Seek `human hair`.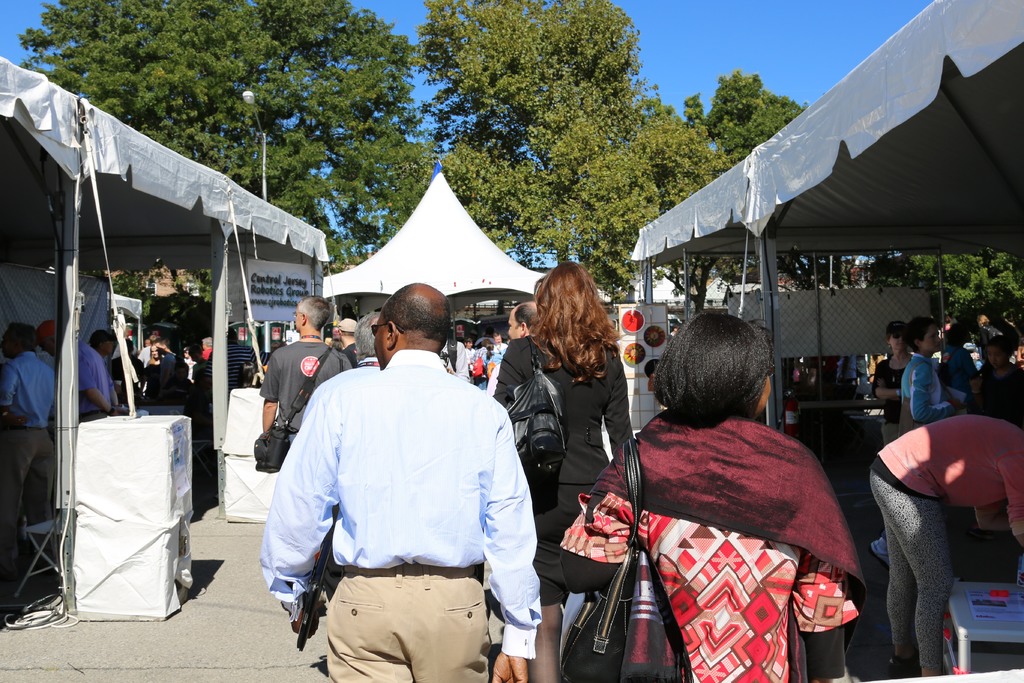
locate(356, 311, 374, 360).
